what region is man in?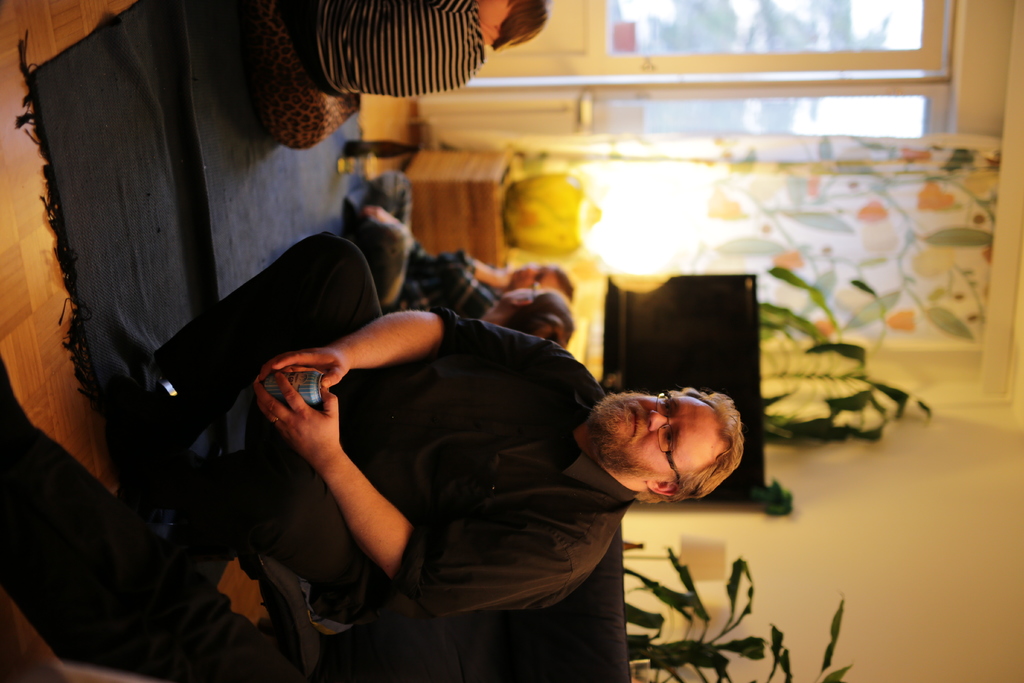
<box>342,173,572,315</box>.
